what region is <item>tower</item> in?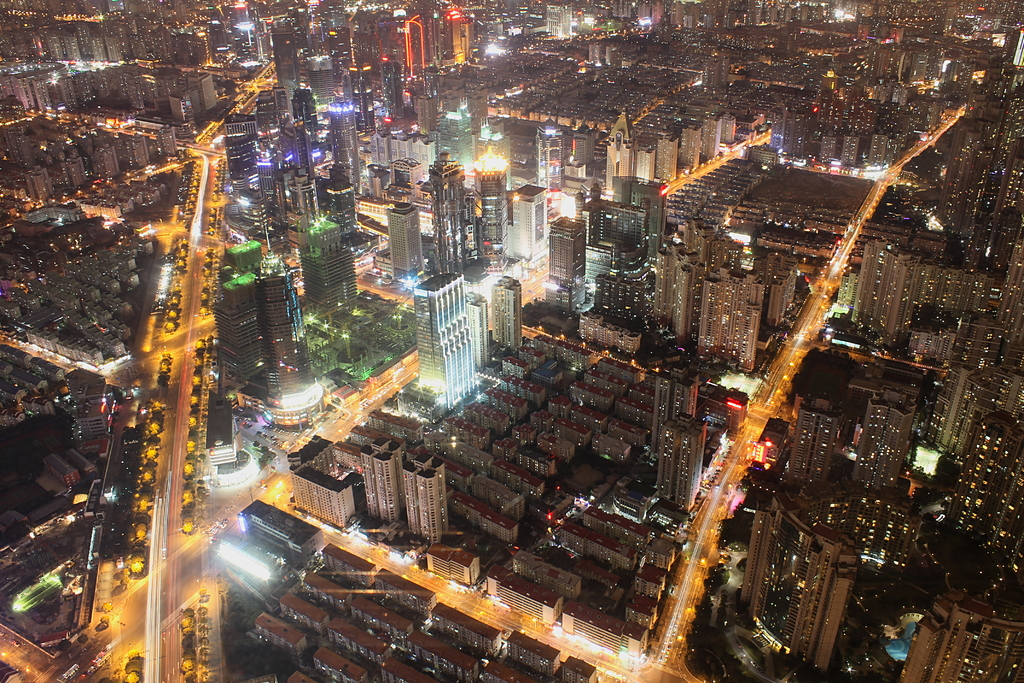
854/227/932/344.
